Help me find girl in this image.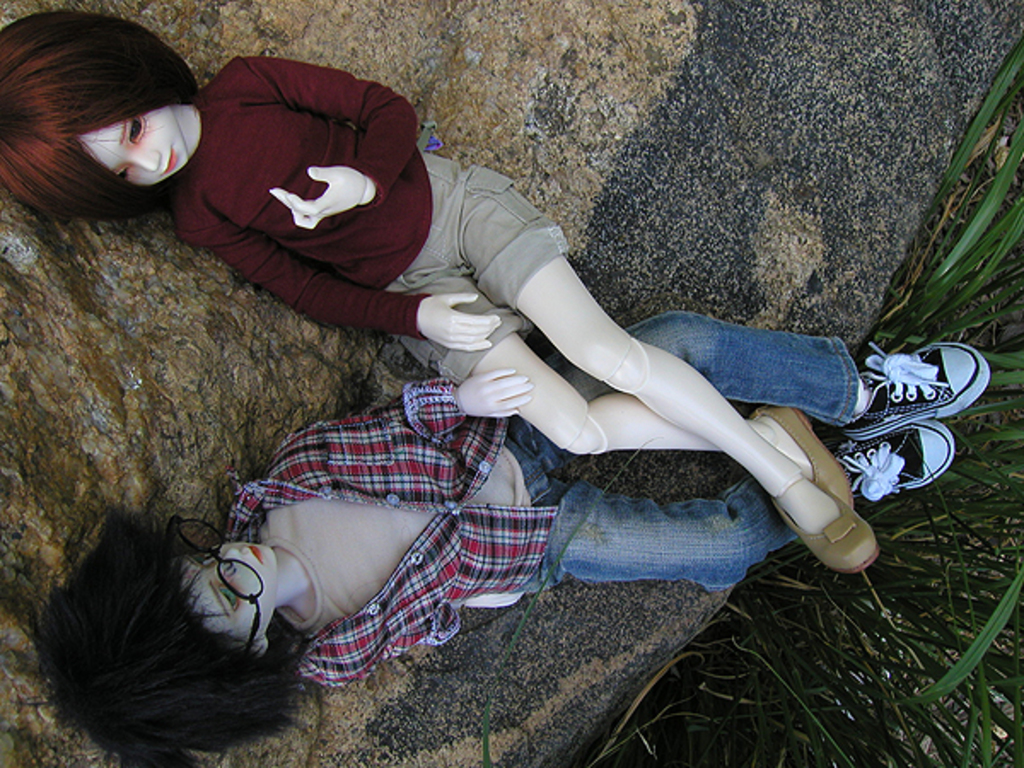
Found it: l=0, t=12, r=879, b=575.
